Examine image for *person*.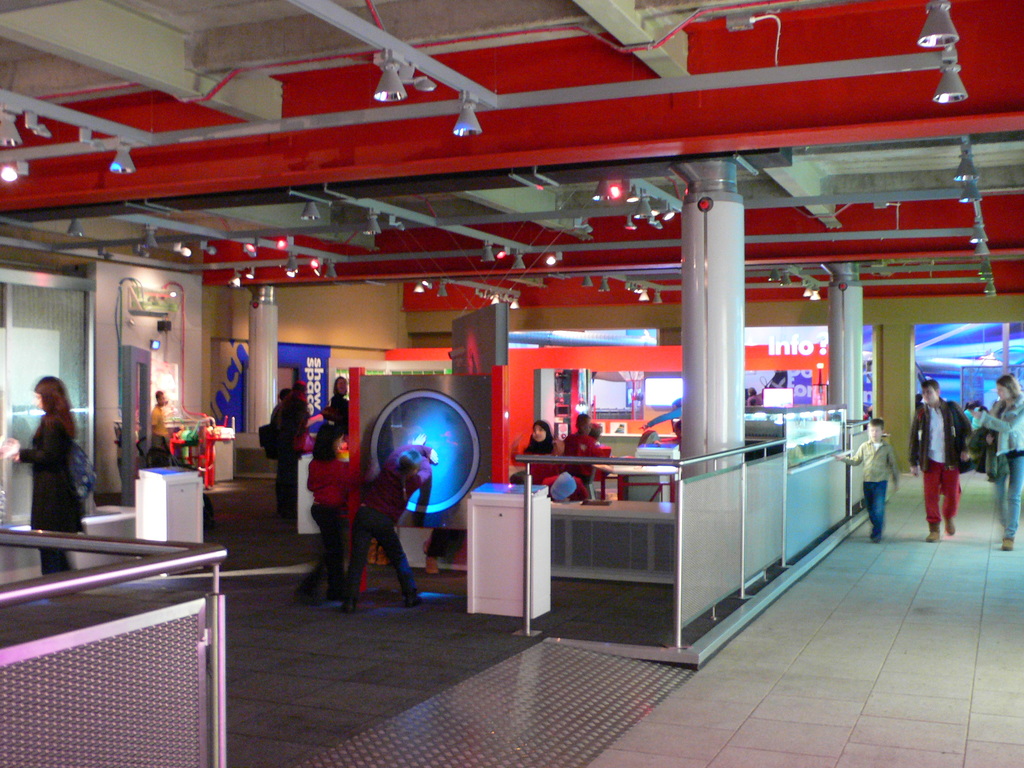
Examination result: left=284, top=417, right=351, bottom=604.
